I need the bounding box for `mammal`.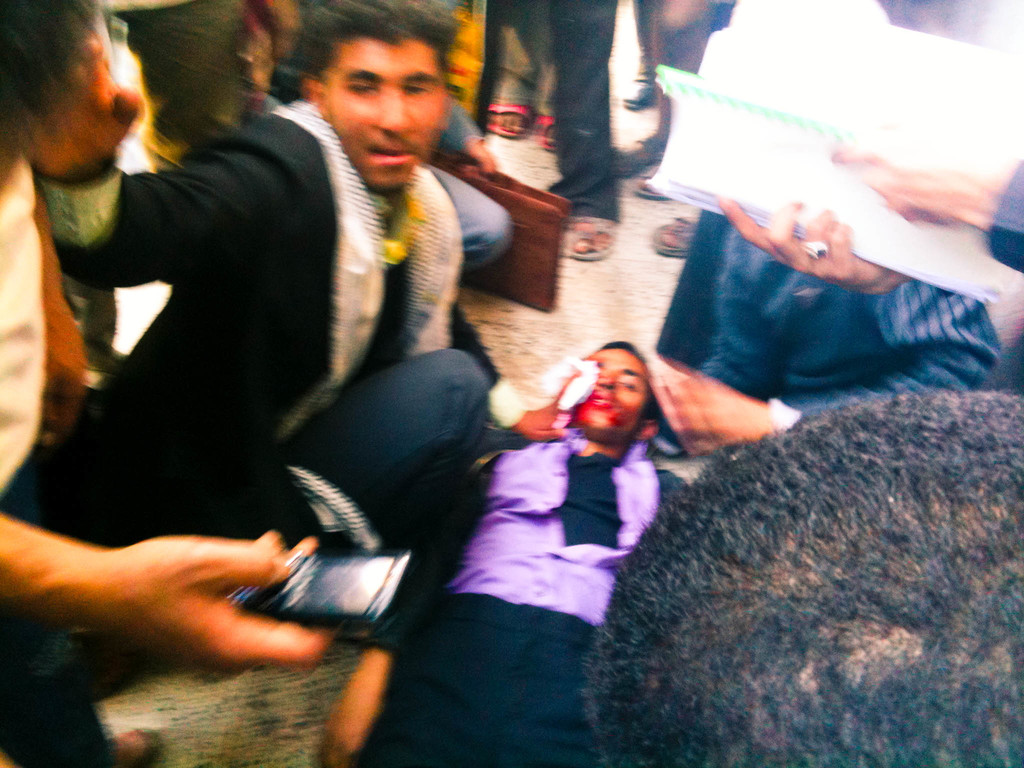
Here it is: pyautogui.locateOnScreen(307, 328, 710, 767).
